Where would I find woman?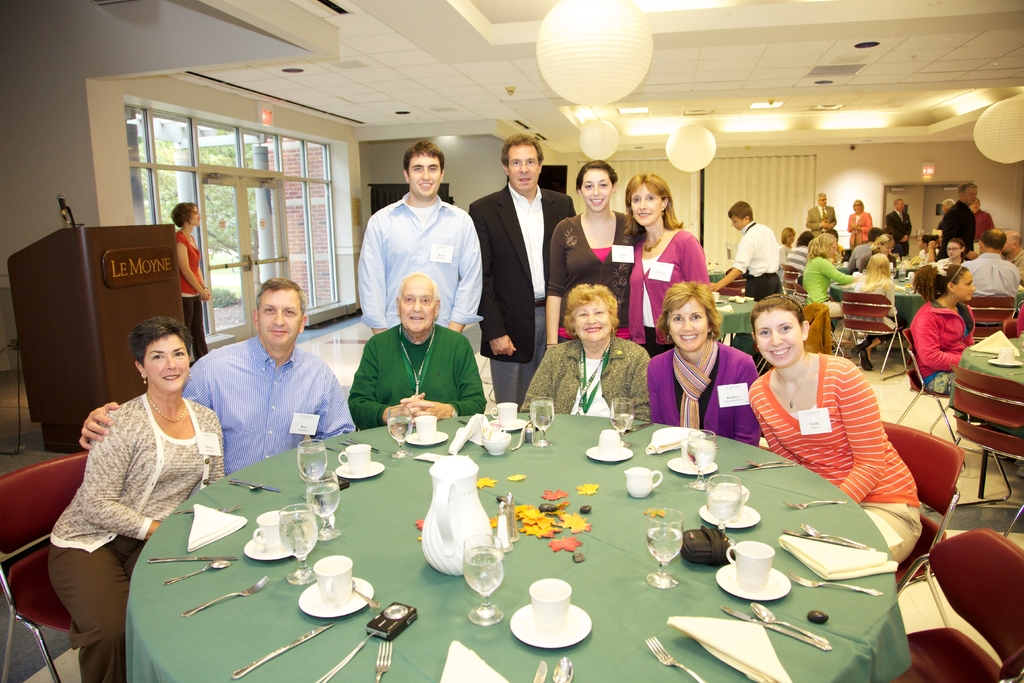
At box(905, 262, 977, 396).
